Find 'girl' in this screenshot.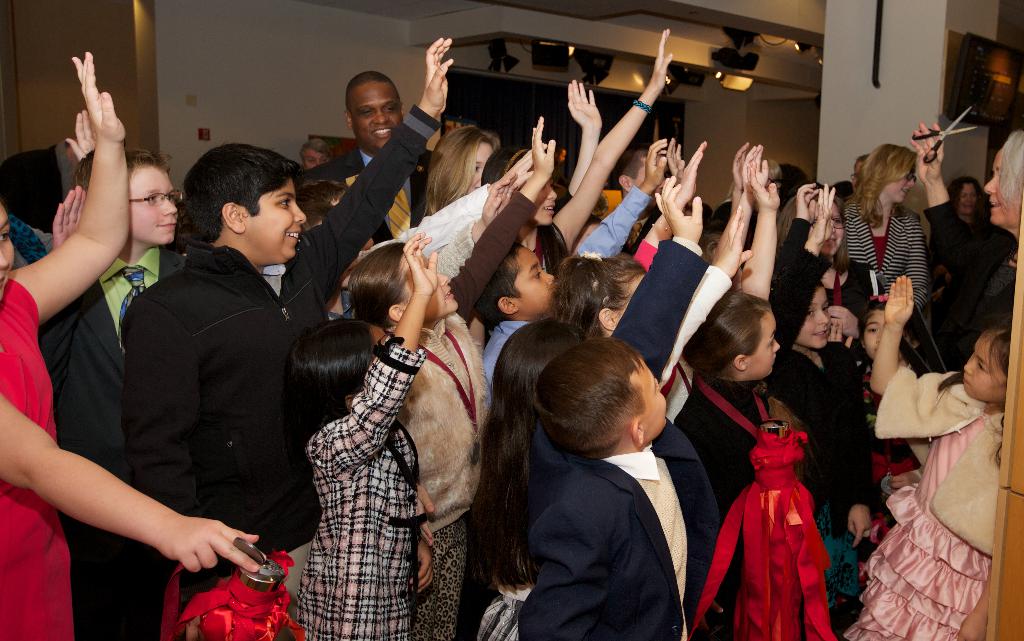
The bounding box for 'girl' is (left=671, top=294, right=816, bottom=640).
